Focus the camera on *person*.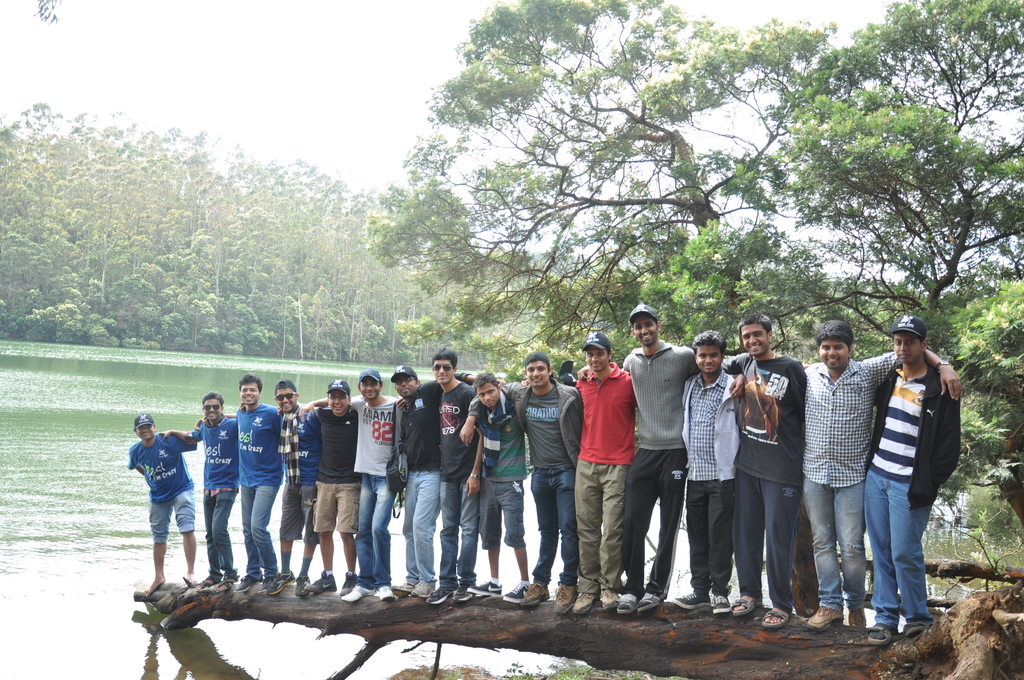
Focus region: (left=429, top=345, right=484, bottom=599).
